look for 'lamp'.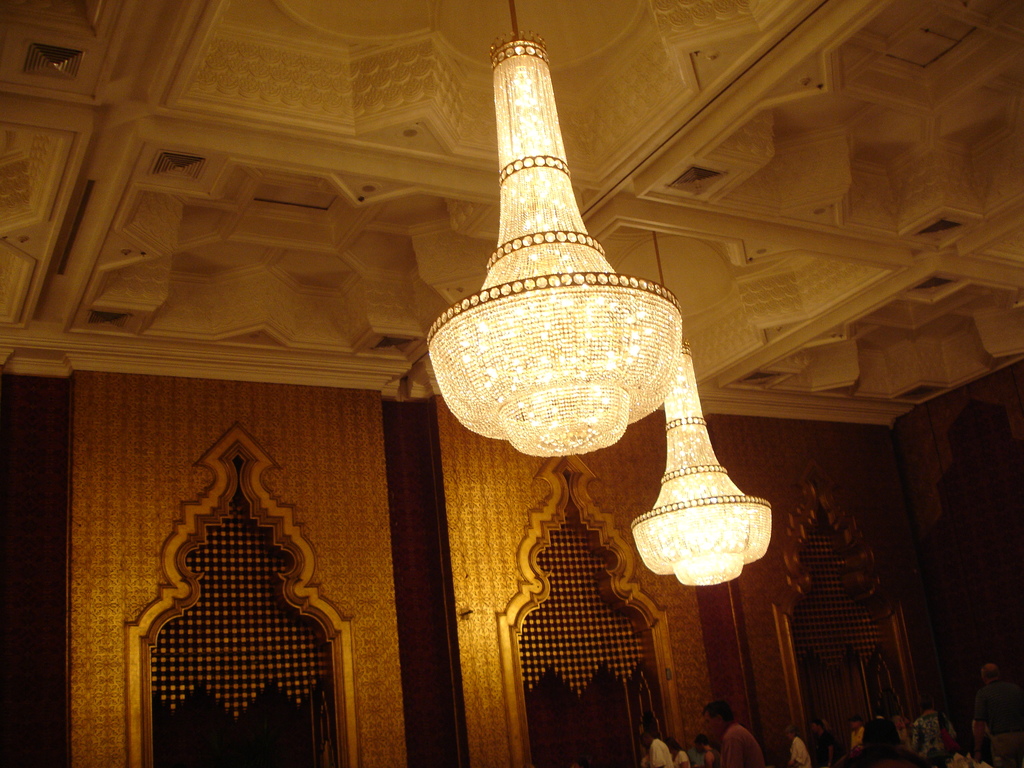
Found: {"x1": 424, "y1": 0, "x2": 685, "y2": 461}.
